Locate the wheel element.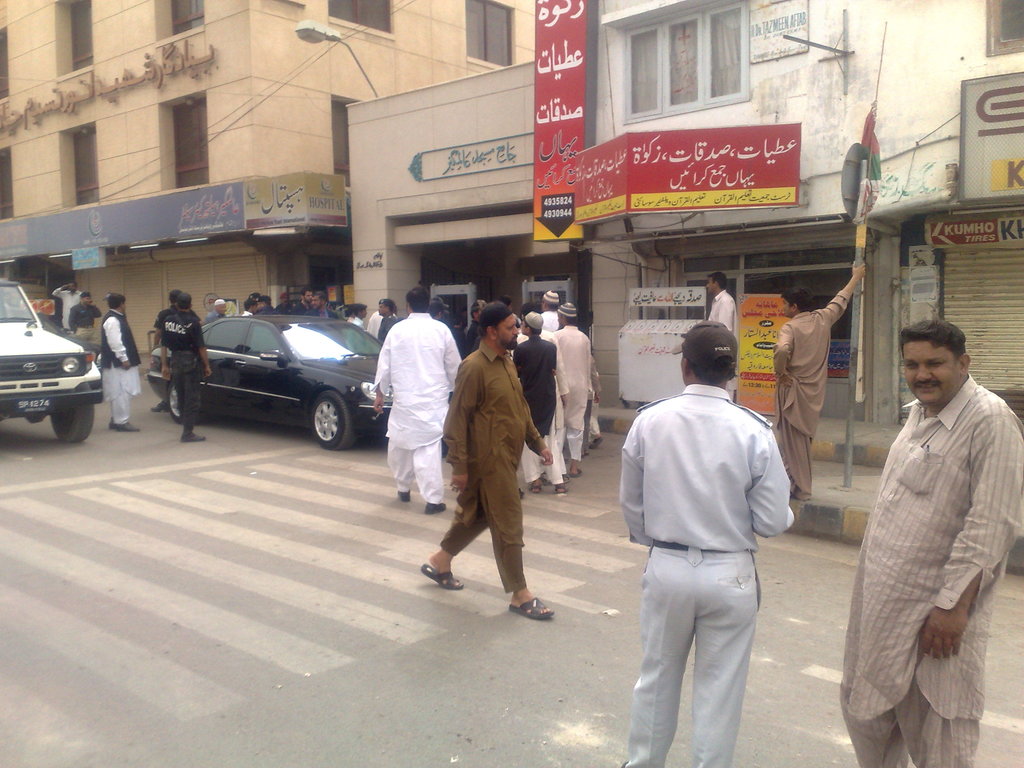
Element bbox: 49:403:91:442.
